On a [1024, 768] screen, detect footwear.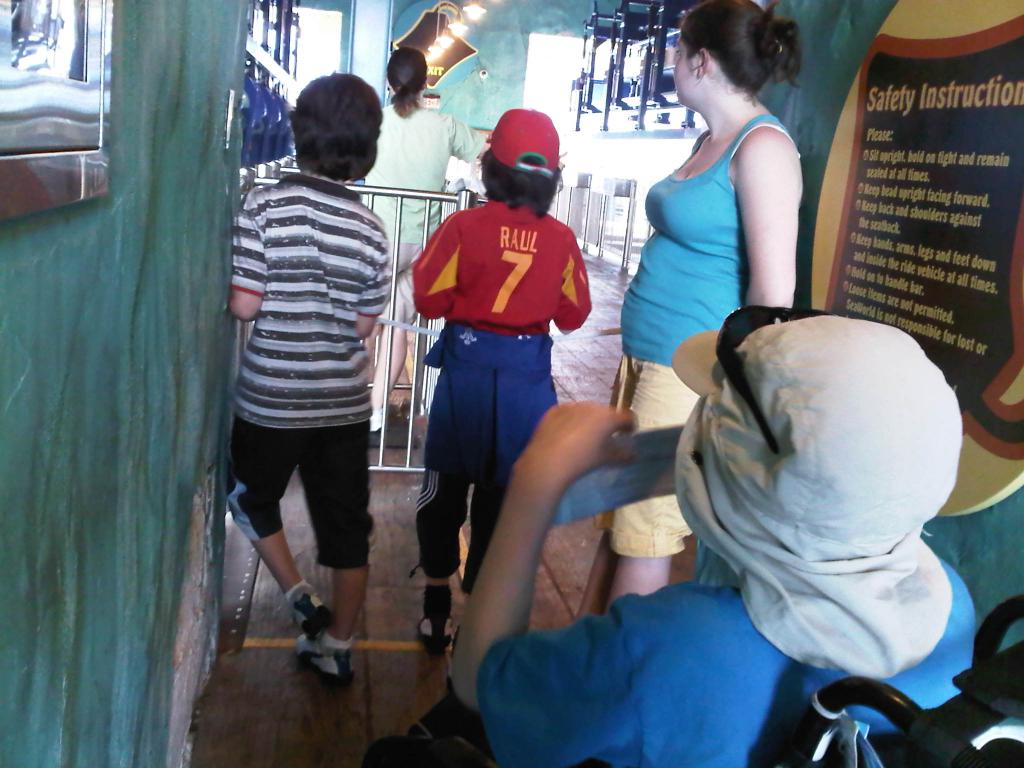
{"left": 296, "top": 593, "right": 328, "bottom": 641}.
